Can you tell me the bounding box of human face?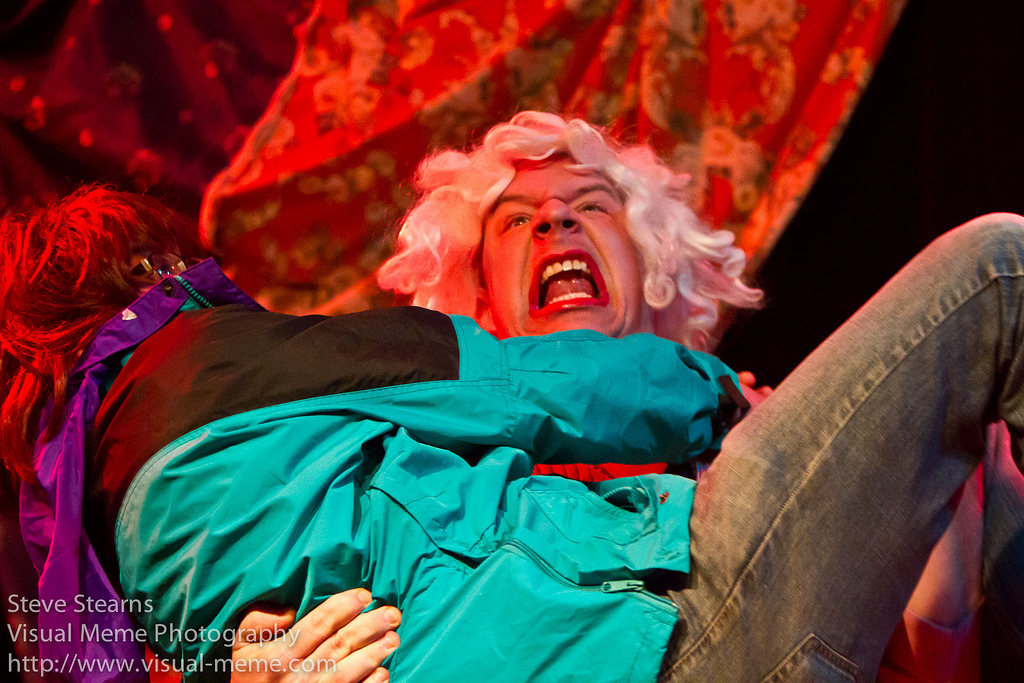
x1=479, y1=149, x2=643, y2=337.
